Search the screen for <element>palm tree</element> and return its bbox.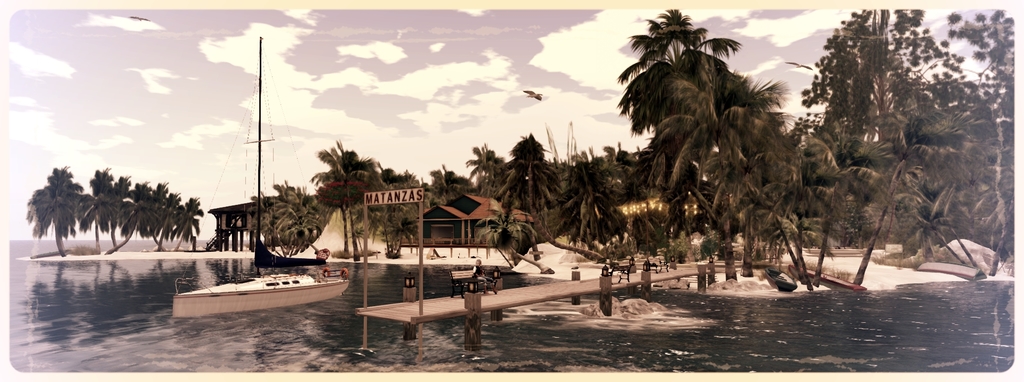
Found: box(651, 56, 709, 190).
